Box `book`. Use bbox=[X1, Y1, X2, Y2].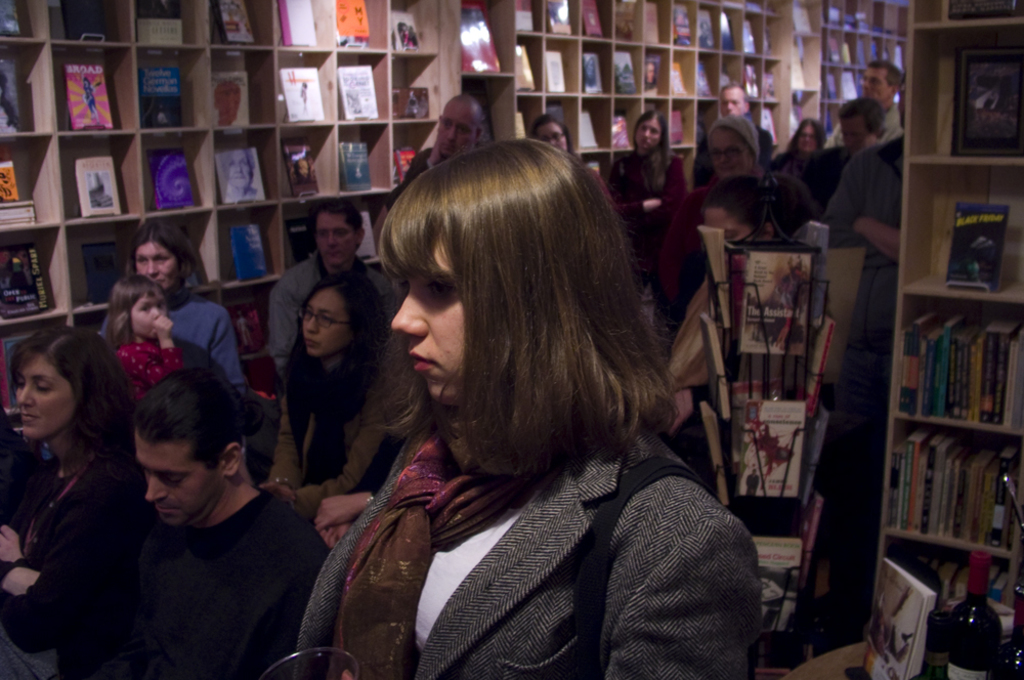
bbox=[136, 66, 195, 132].
